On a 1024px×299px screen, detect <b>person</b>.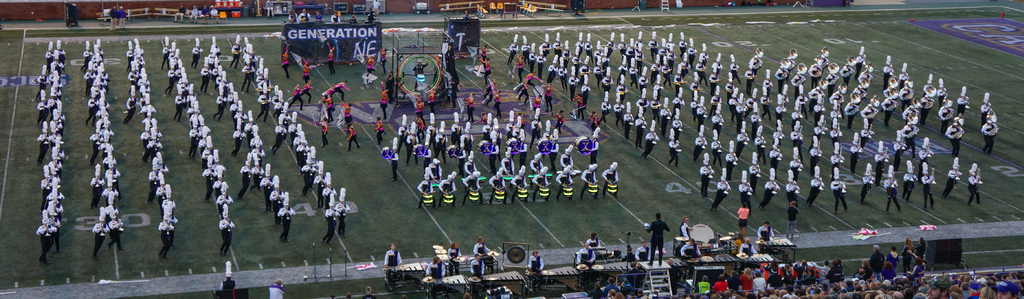
(368, 8, 378, 25).
